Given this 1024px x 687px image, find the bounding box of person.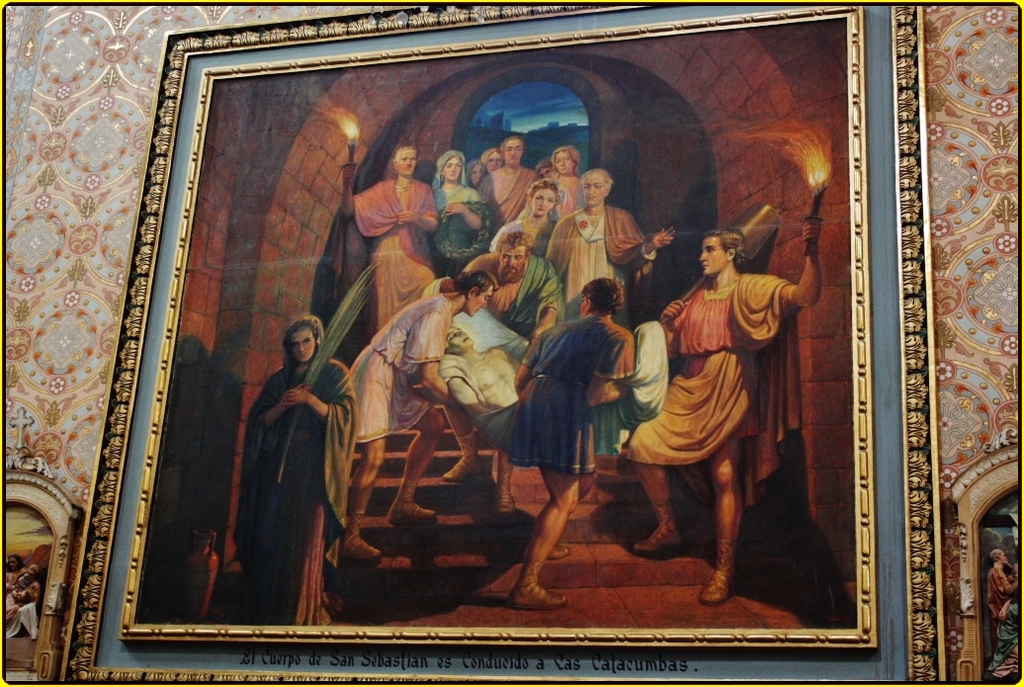
Rect(0, 544, 41, 638).
